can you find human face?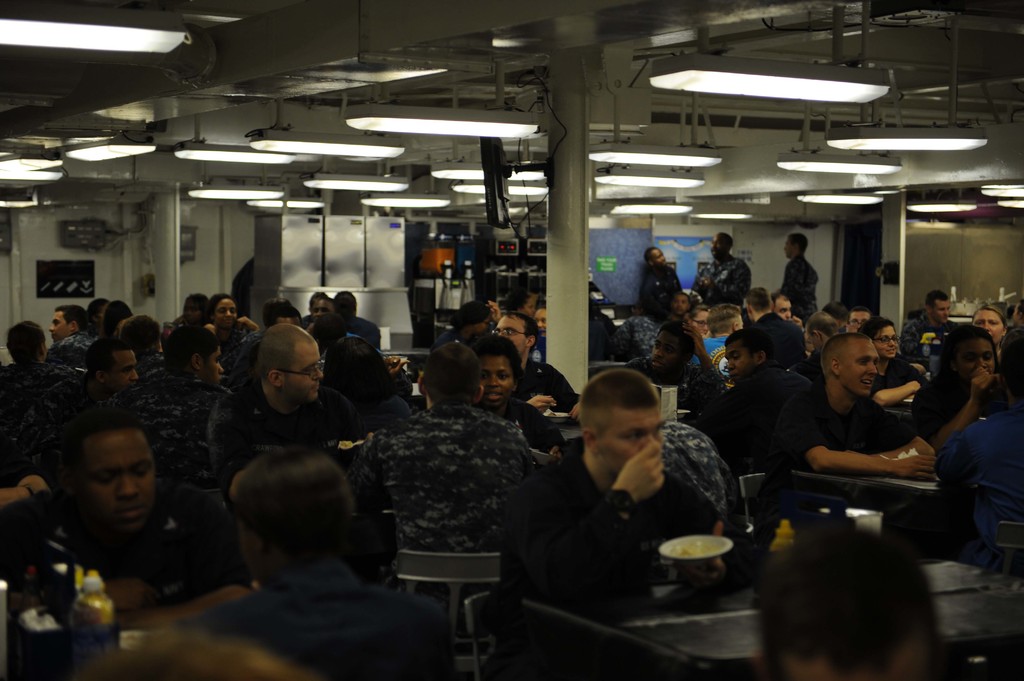
Yes, bounding box: {"left": 50, "top": 310, "right": 70, "bottom": 341}.
